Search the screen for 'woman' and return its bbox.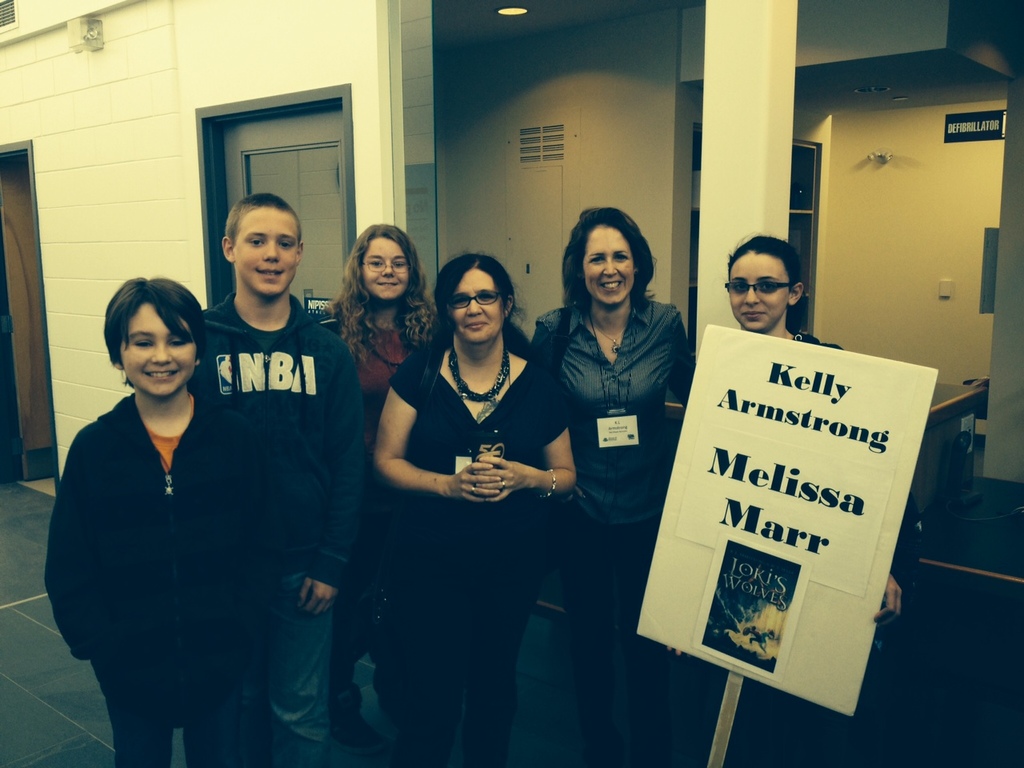
Found: x1=323, y1=222, x2=443, y2=765.
